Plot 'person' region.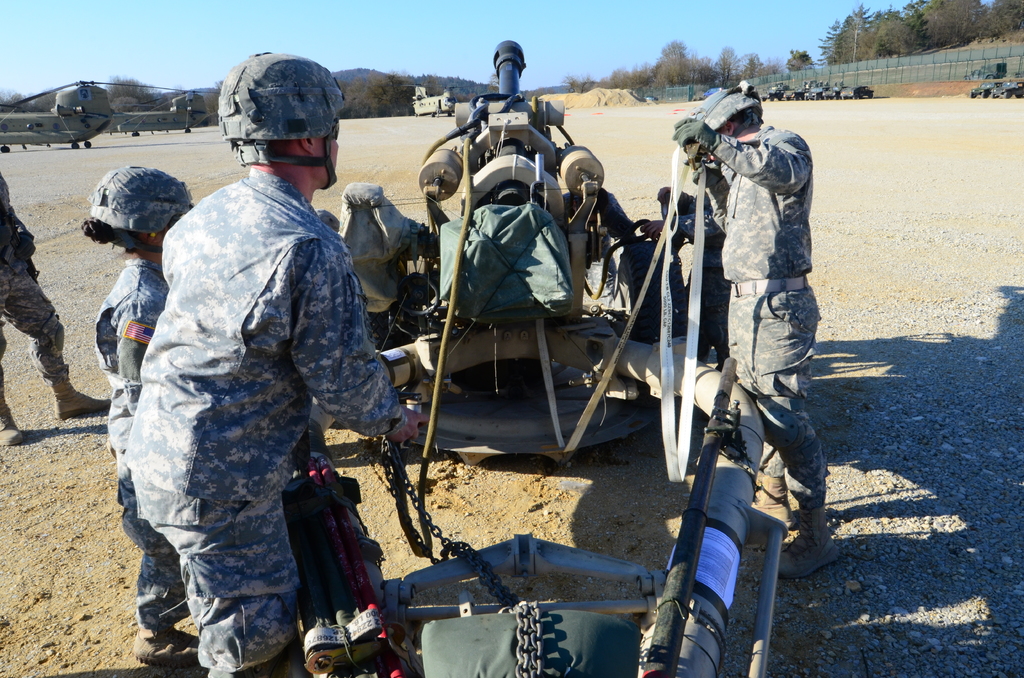
Plotted at (76, 156, 195, 659).
